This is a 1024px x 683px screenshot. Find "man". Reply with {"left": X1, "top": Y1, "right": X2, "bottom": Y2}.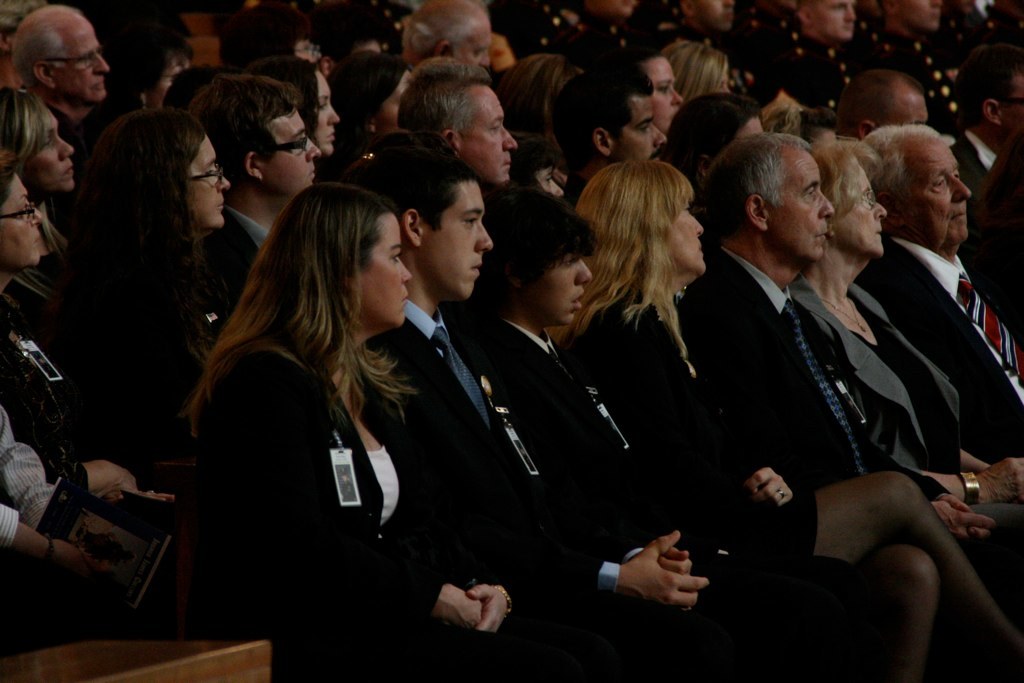
{"left": 849, "top": 126, "right": 1023, "bottom": 465}.
